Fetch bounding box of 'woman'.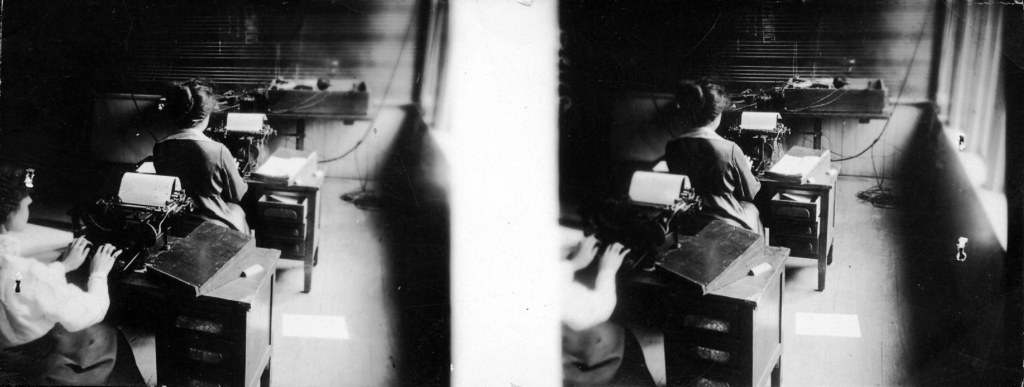
Bbox: 156:74:248:250.
